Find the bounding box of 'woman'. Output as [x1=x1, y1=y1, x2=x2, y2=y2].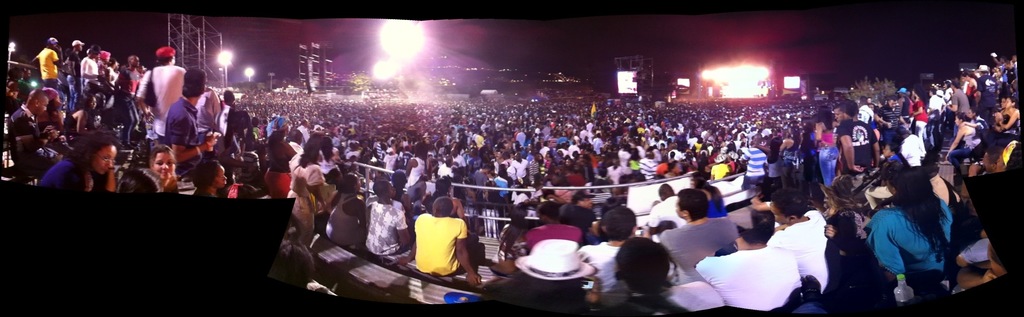
[x1=187, y1=152, x2=231, y2=204].
